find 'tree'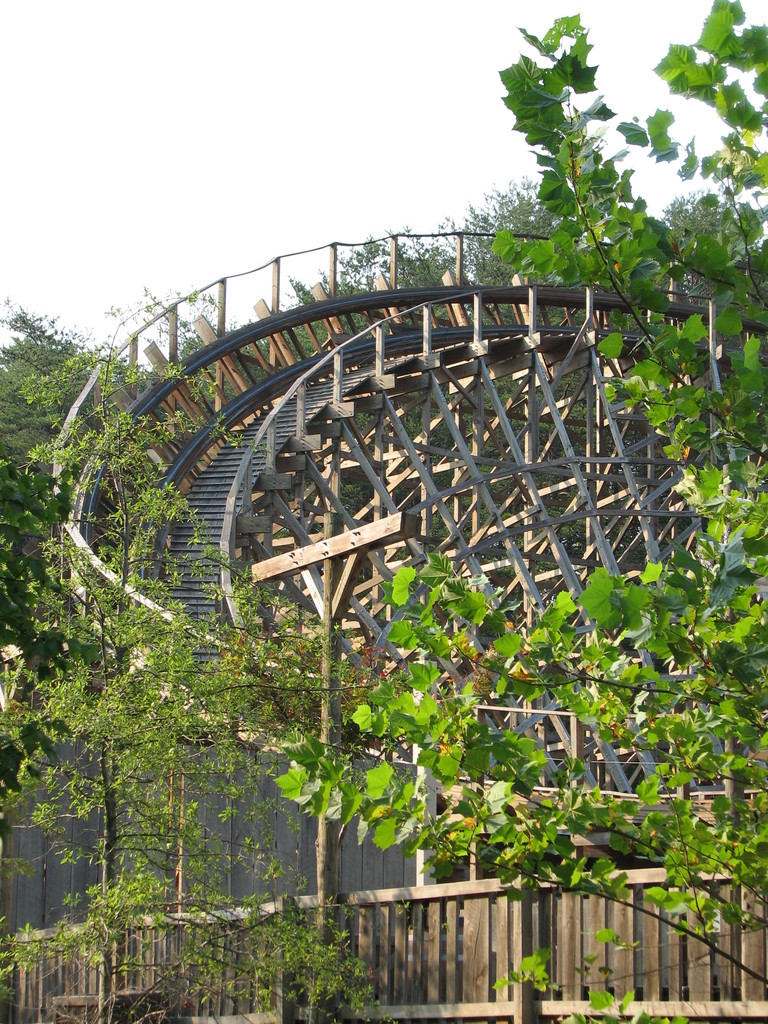
(277, 0, 767, 998)
